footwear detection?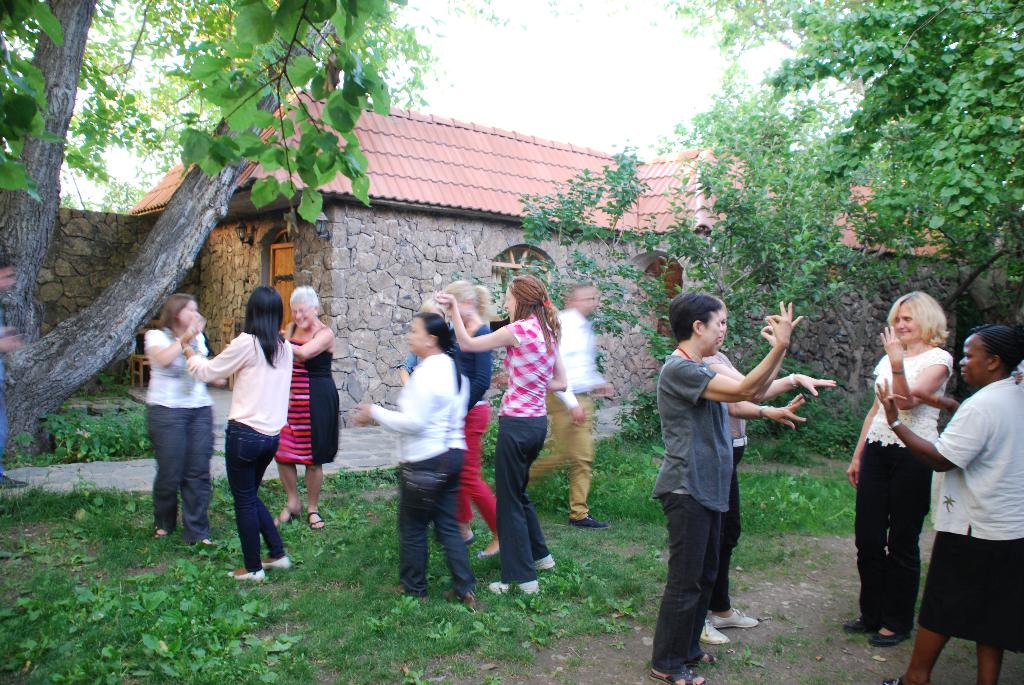
left=841, top=618, right=866, bottom=632
